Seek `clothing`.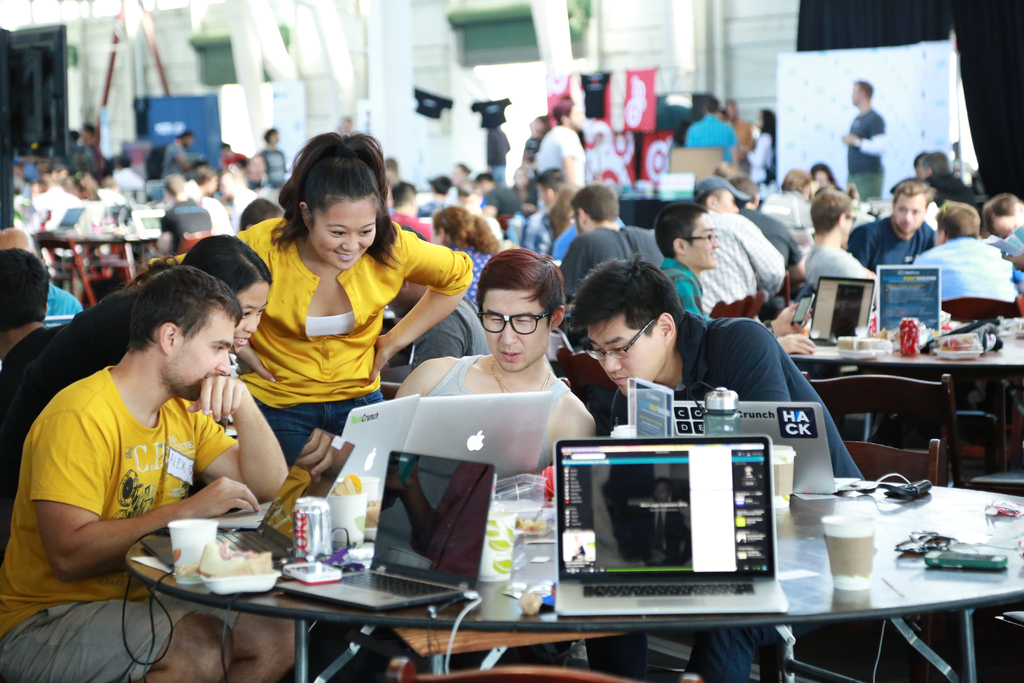
[x1=154, y1=220, x2=476, y2=472].
